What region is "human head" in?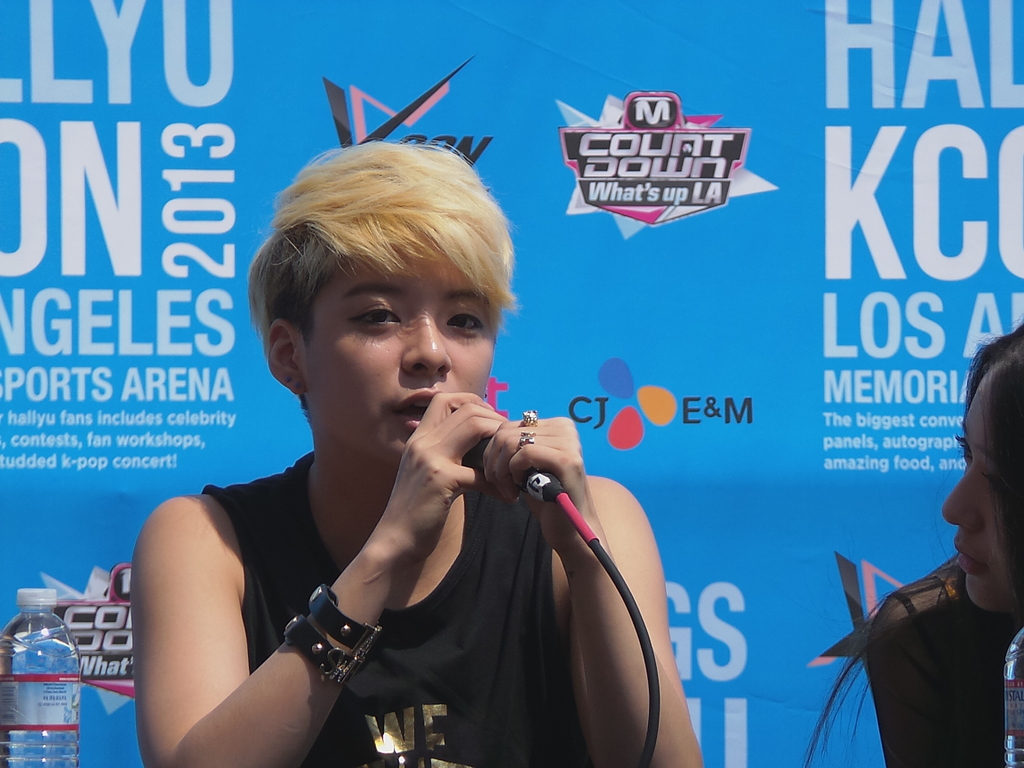
x1=238 y1=147 x2=522 y2=478.
